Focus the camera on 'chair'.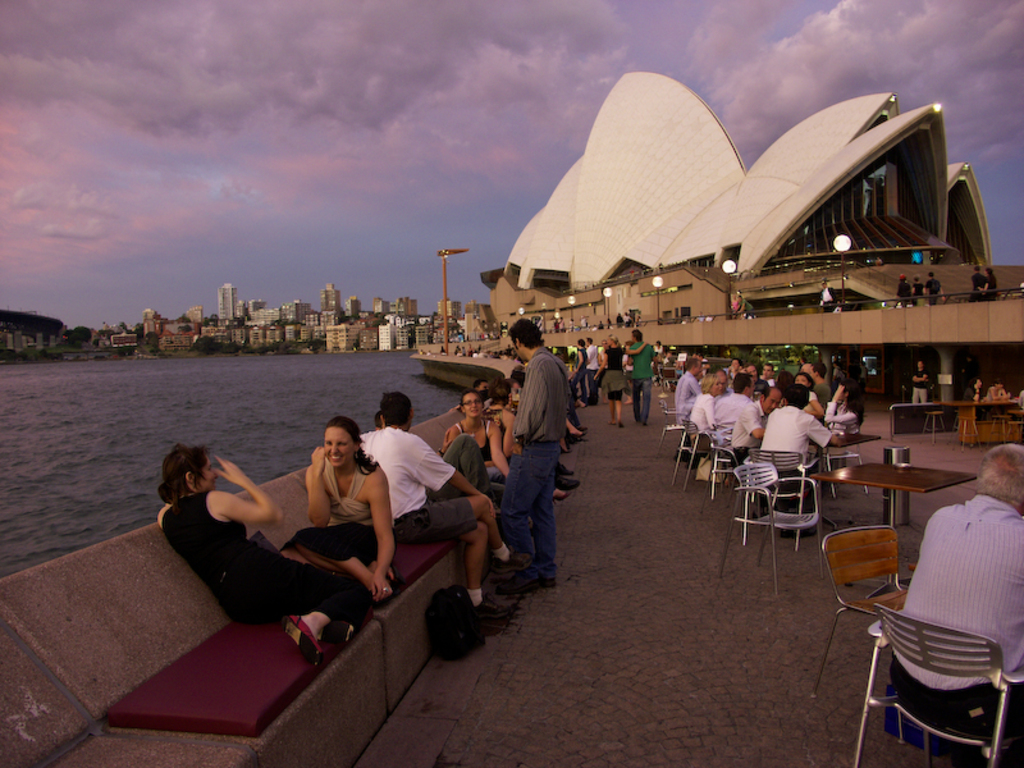
Focus region: detection(701, 440, 759, 498).
